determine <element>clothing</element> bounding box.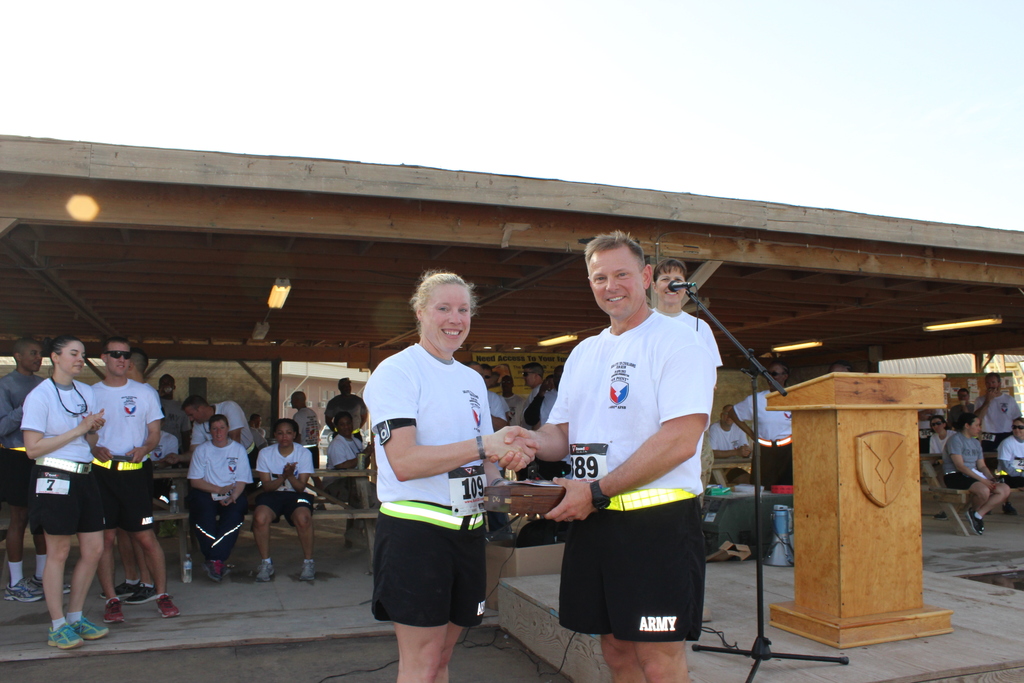
Determined: [x1=706, y1=421, x2=751, y2=481].
